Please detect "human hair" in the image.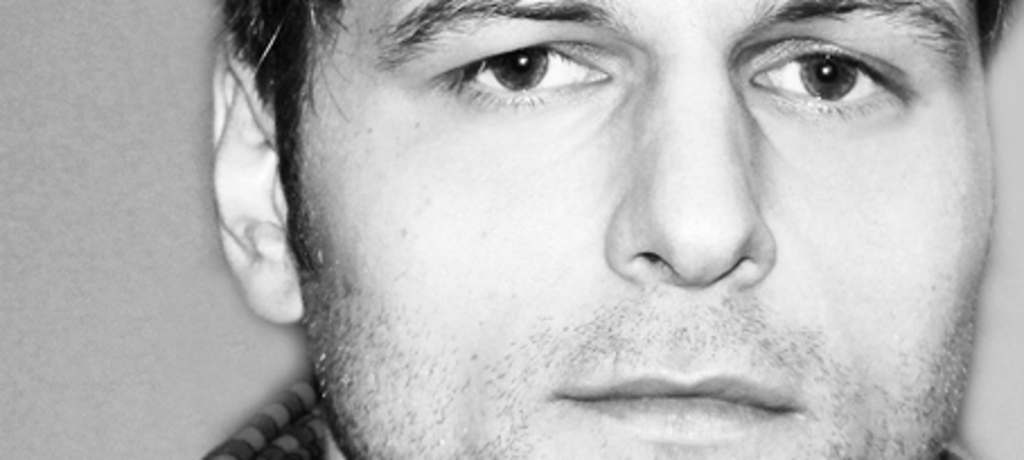
pyautogui.locateOnScreen(212, 0, 1019, 277).
